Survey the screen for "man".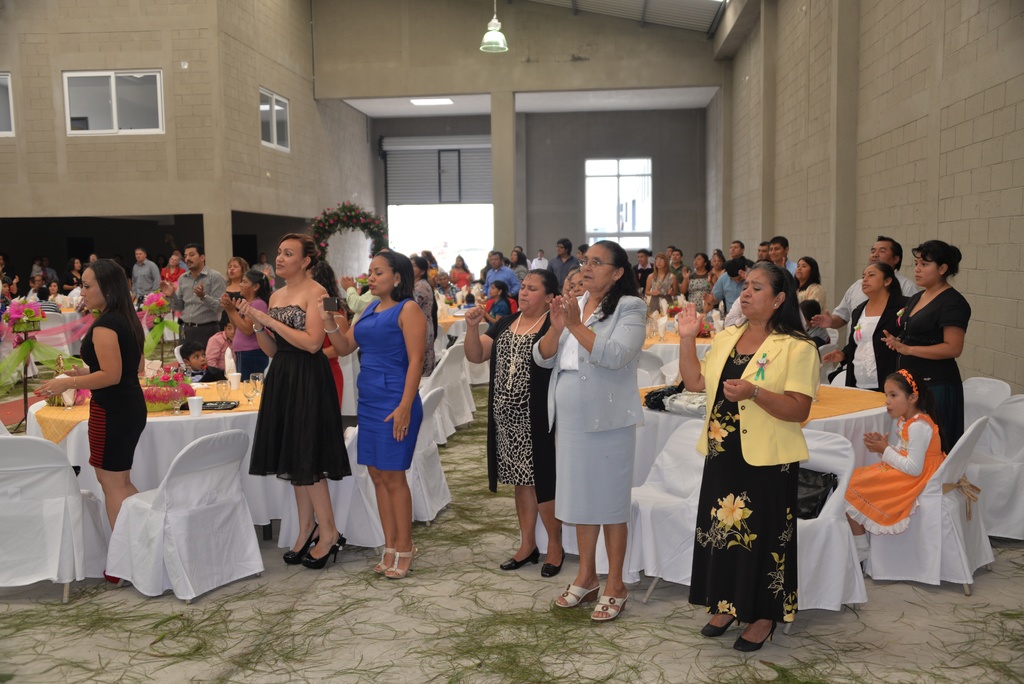
Survey found: l=254, t=252, r=278, b=288.
